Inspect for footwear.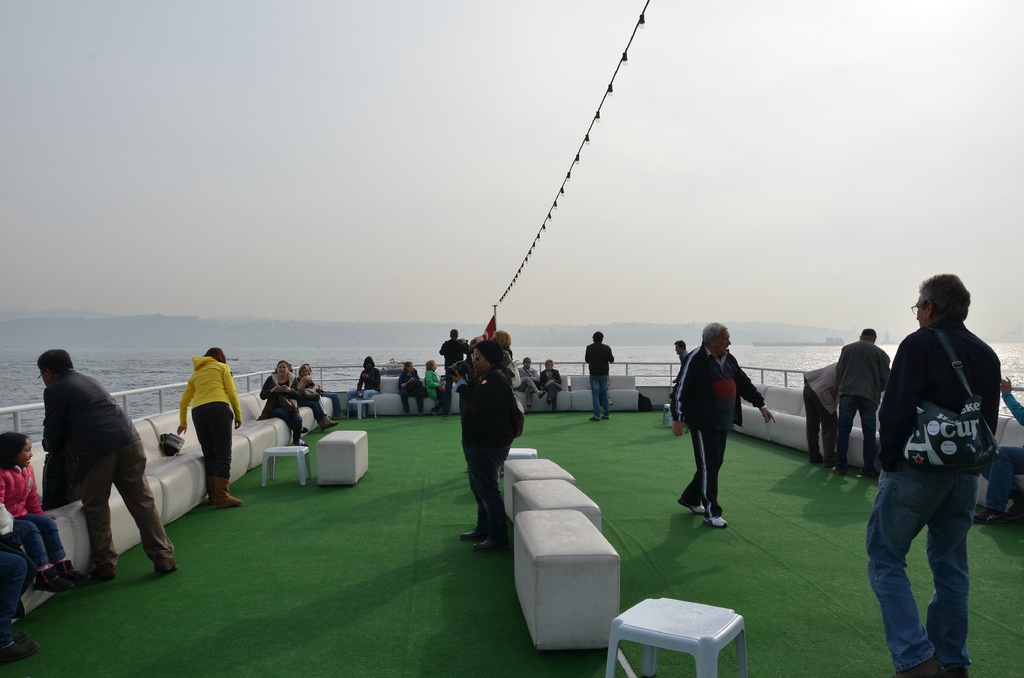
Inspection: Rect(326, 415, 340, 427).
